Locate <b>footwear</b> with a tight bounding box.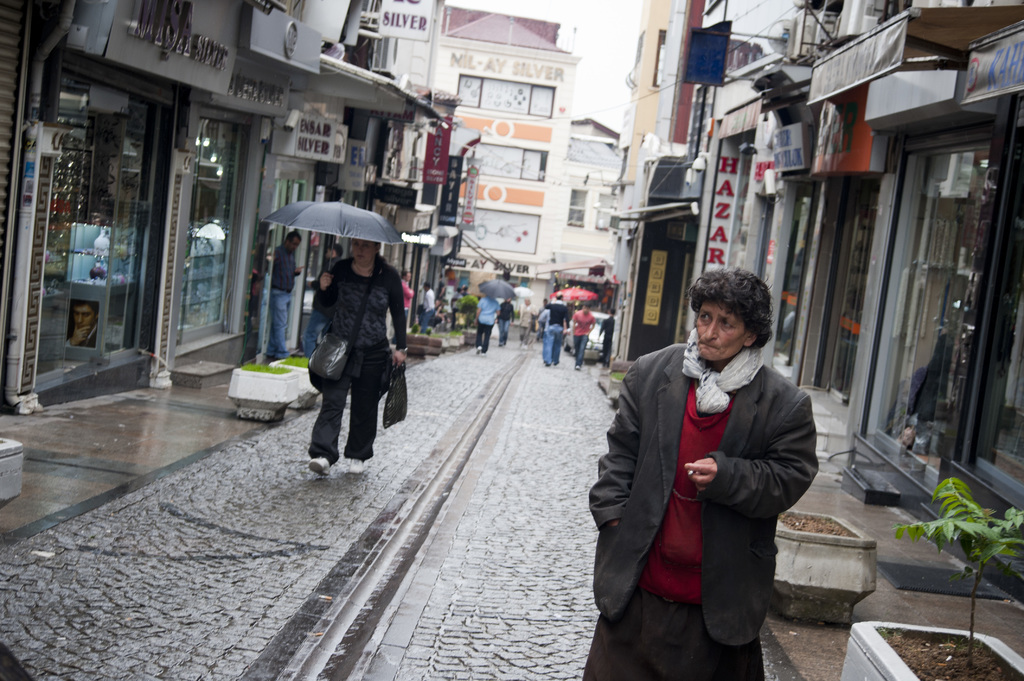
x1=308, y1=458, x2=332, y2=477.
